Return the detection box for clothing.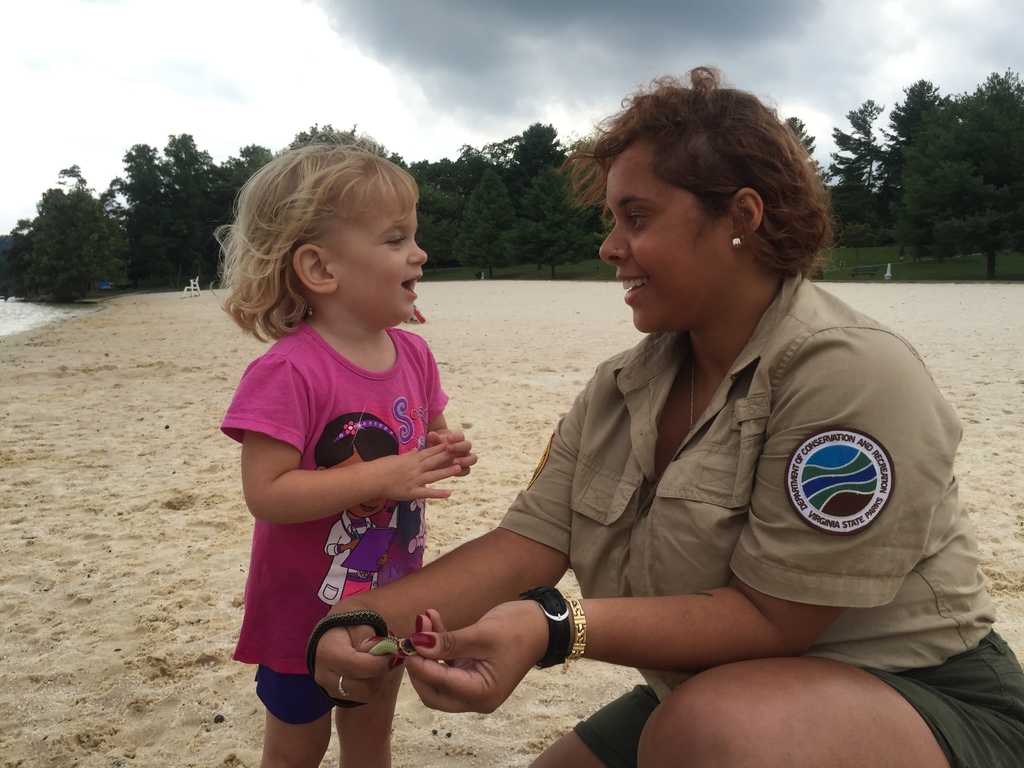
Rect(465, 253, 962, 701).
